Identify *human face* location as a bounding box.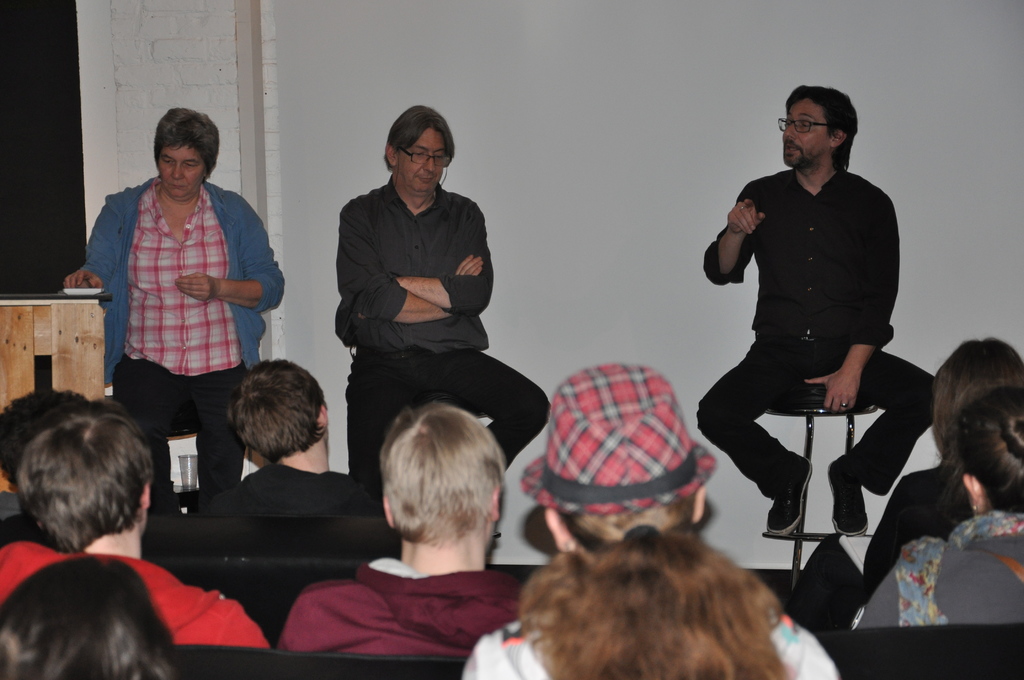
BBox(396, 129, 444, 193).
